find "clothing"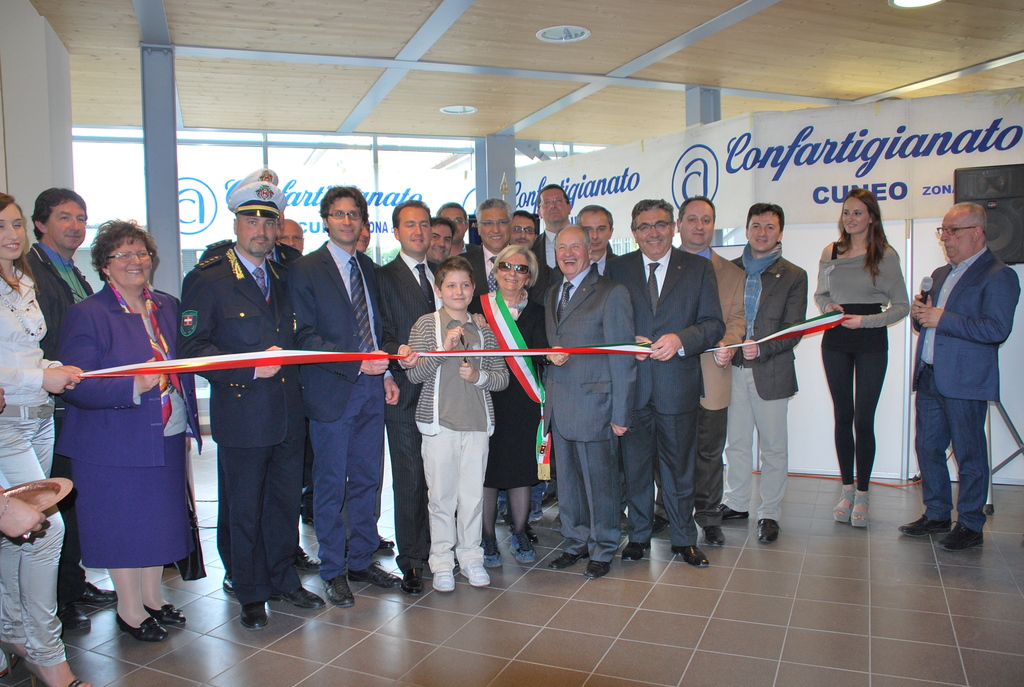
region(300, 231, 389, 583)
